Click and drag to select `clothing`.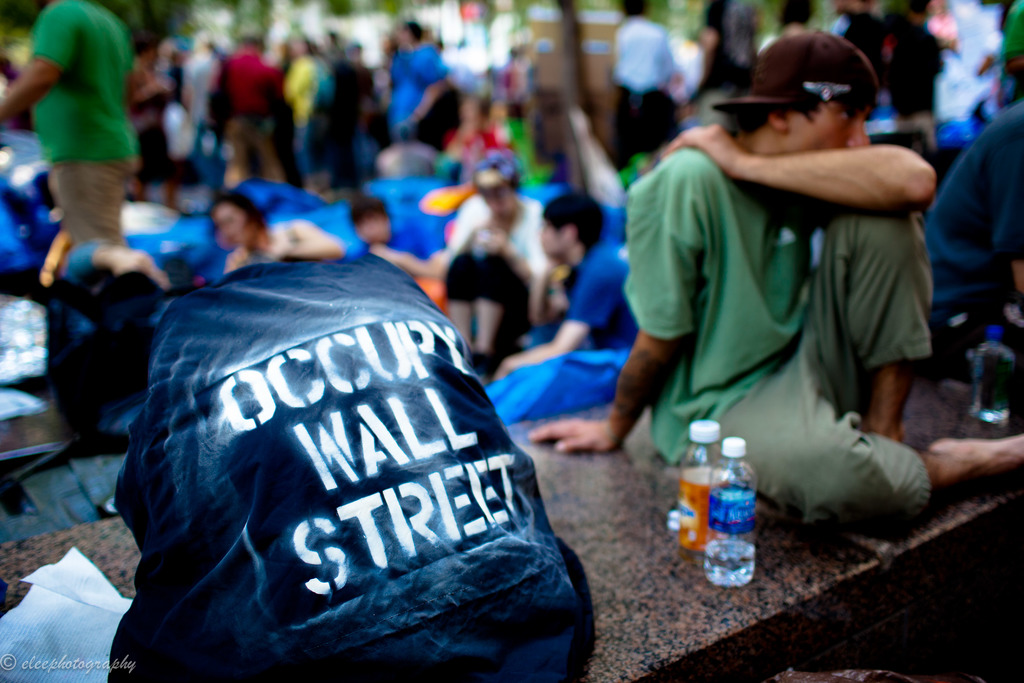
Selection: (left=62, top=242, right=111, bottom=344).
